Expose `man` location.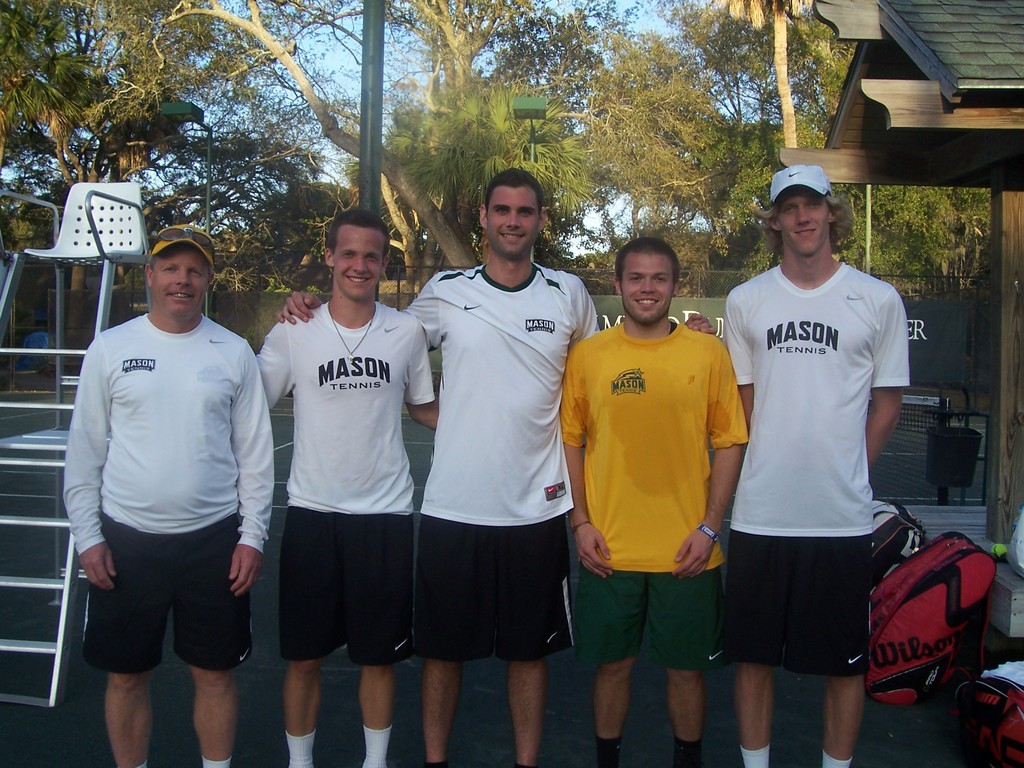
Exposed at [left=63, top=223, right=278, bottom=767].
